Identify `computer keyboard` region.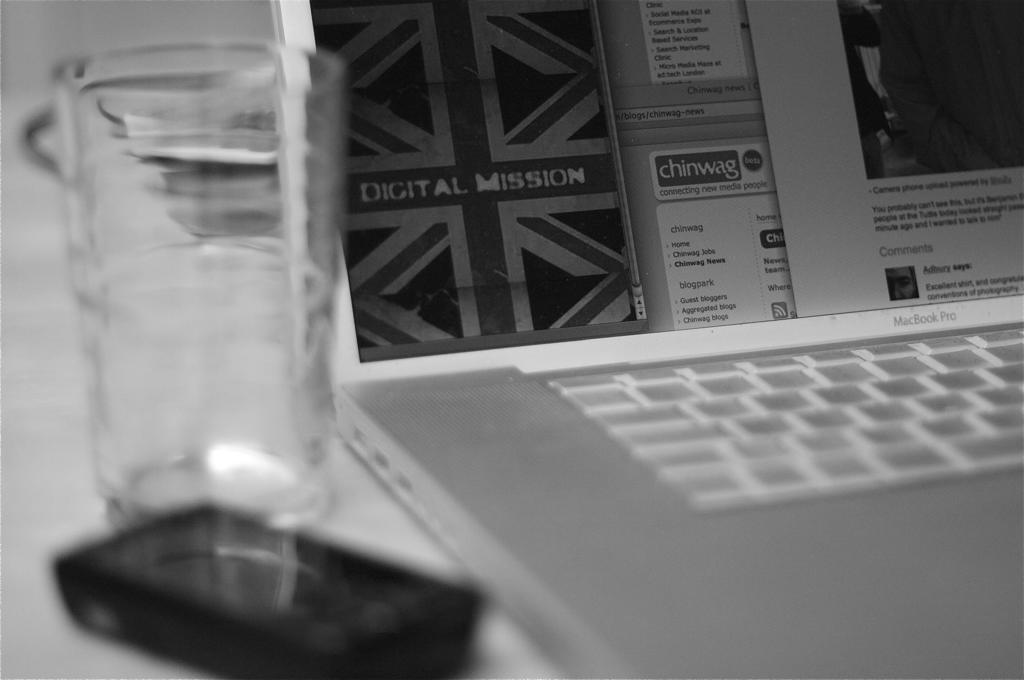
Region: 542, 322, 1023, 510.
